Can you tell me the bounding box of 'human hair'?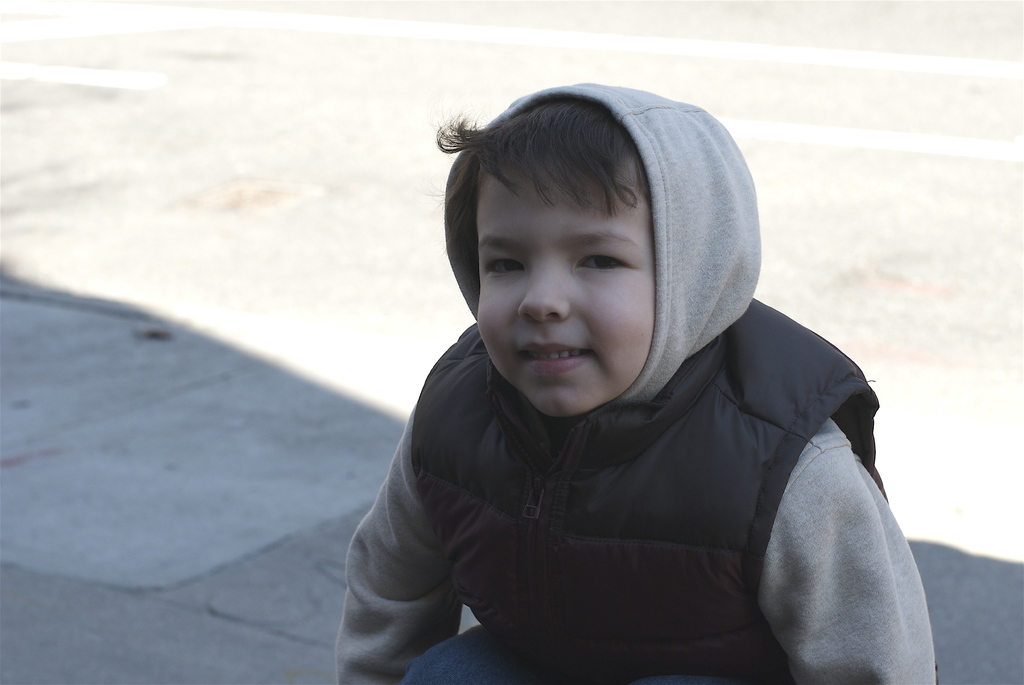
<bbox>447, 91, 669, 287</bbox>.
